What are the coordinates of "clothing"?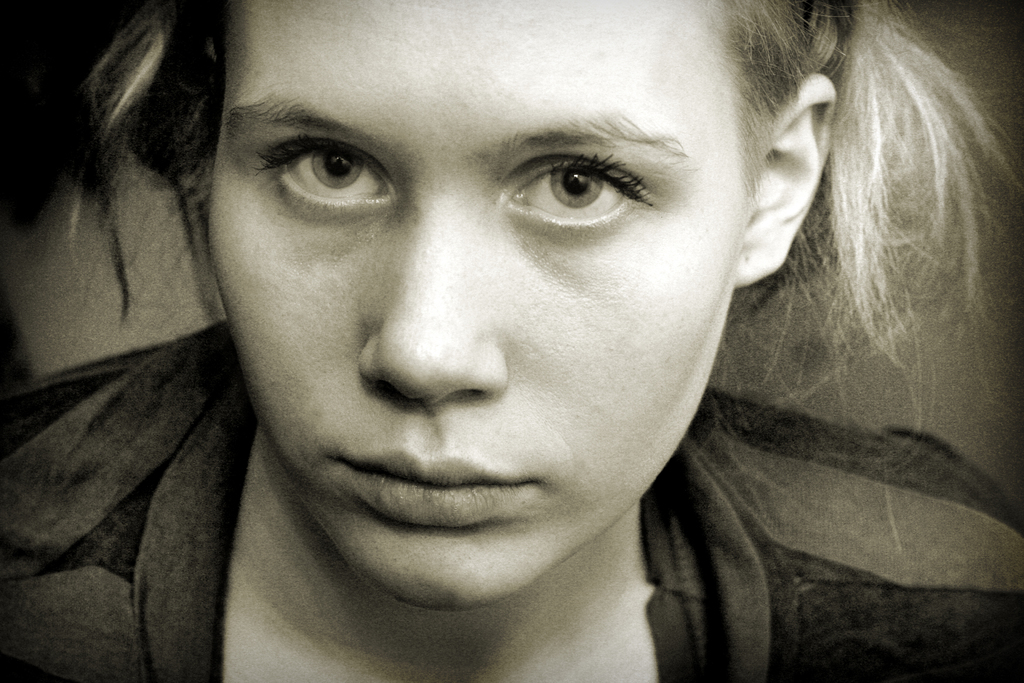
[x1=0, y1=314, x2=1023, y2=682].
